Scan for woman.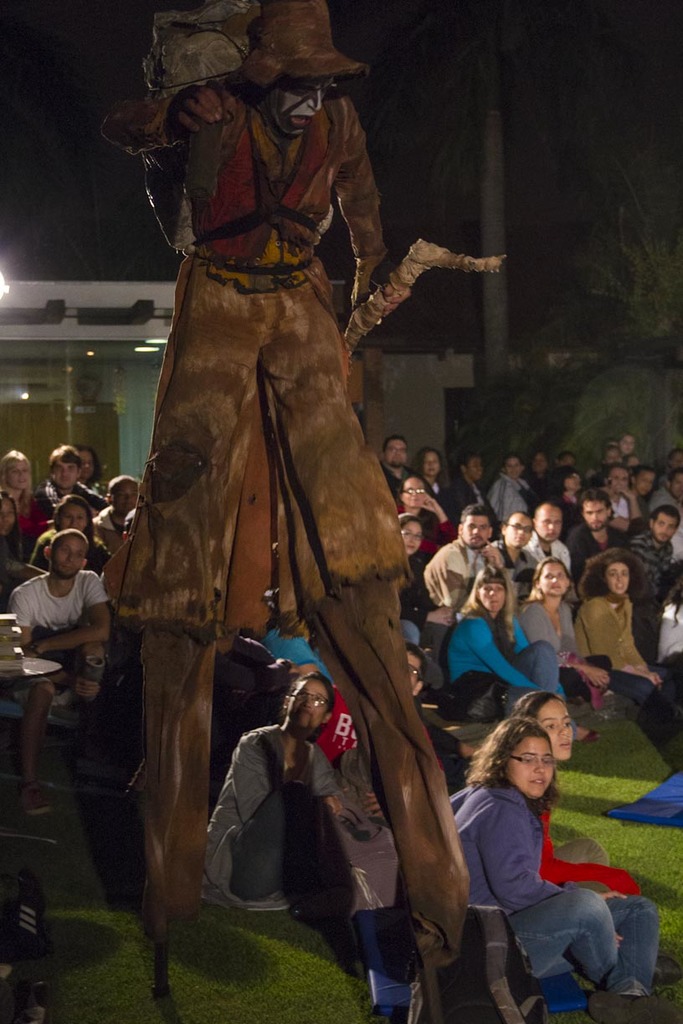
Scan result: detection(449, 565, 592, 745).
